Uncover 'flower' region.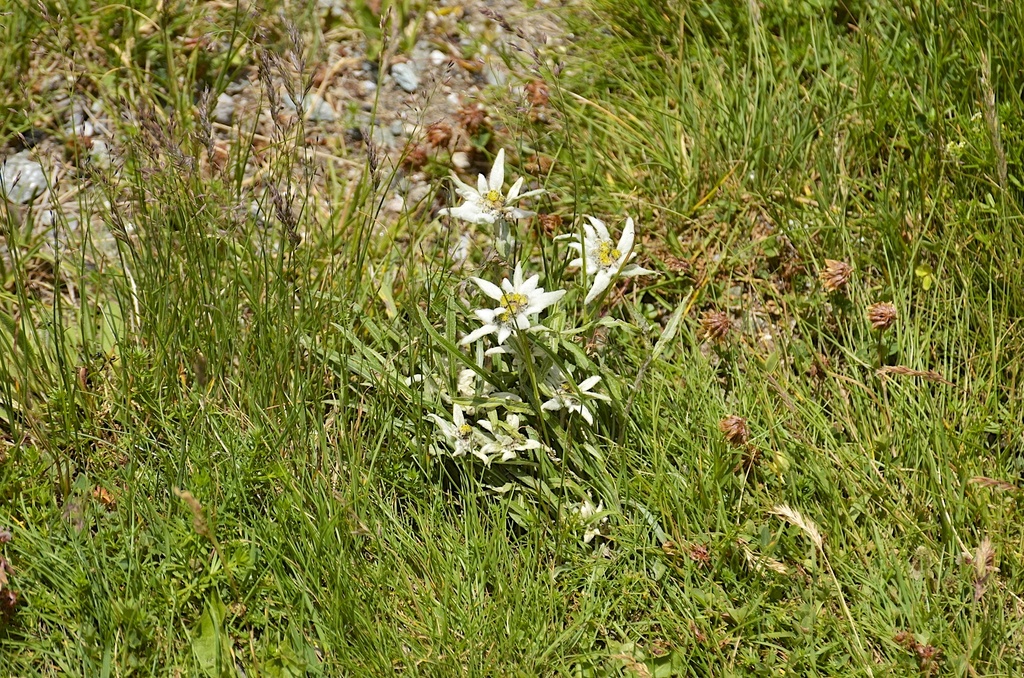
Uncovered: [left=441, top=149, right=547, bottom=235].
